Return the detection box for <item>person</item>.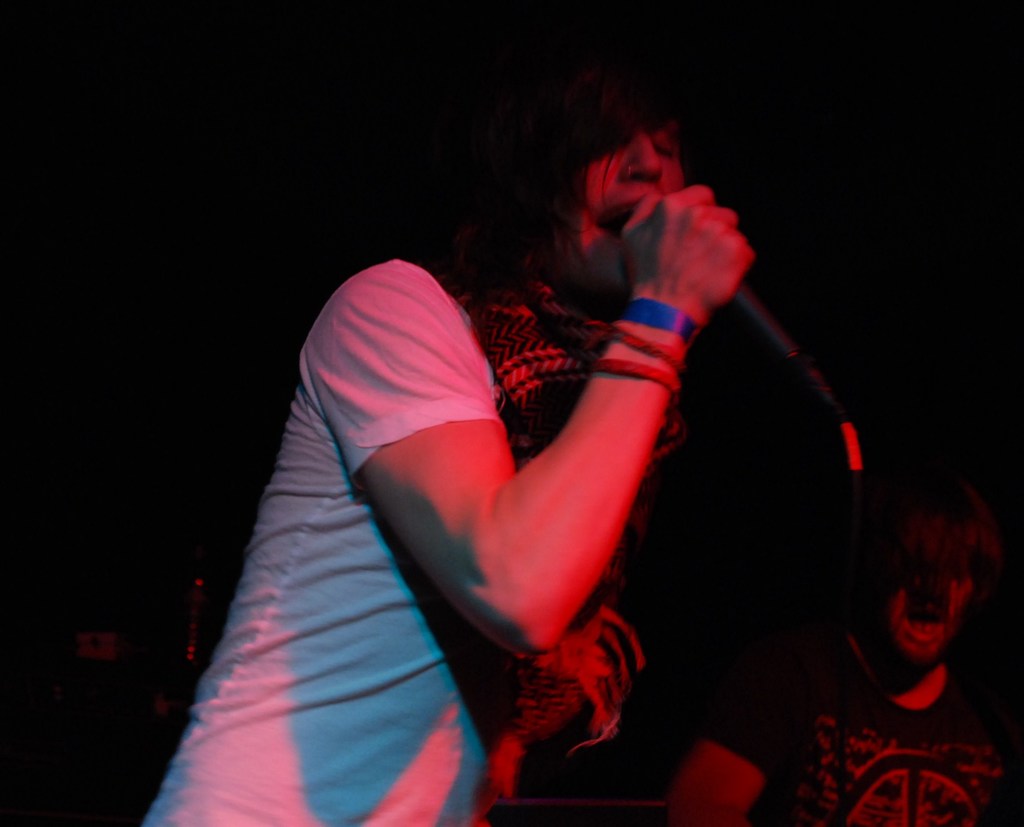
(left=341, top=170, right=722, bottom=816).
